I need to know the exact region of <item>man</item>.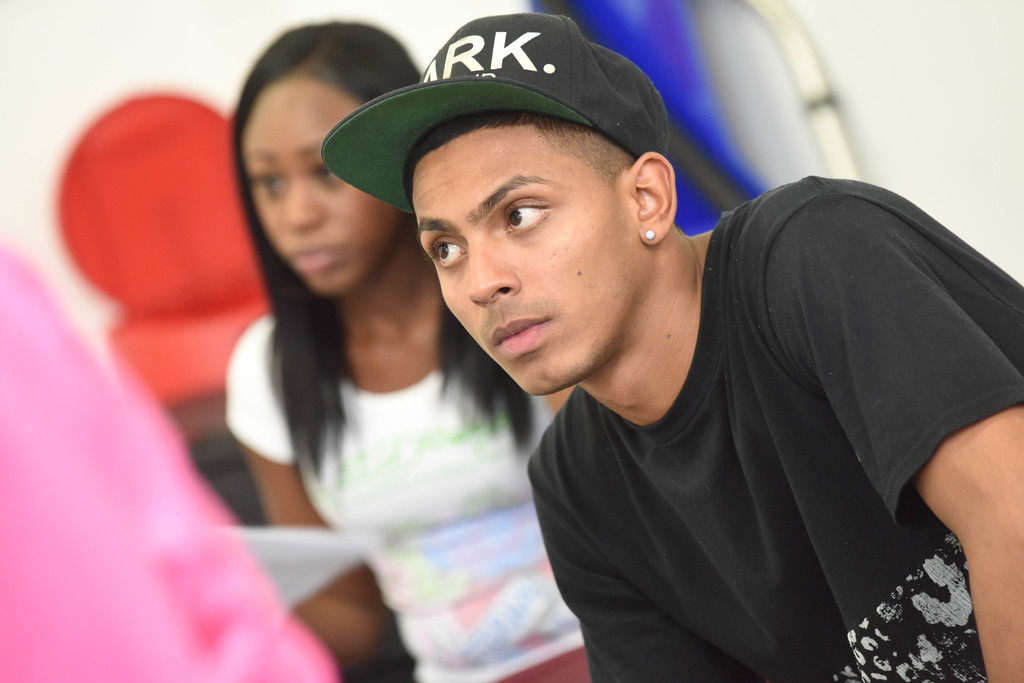
Region: 306, 0, 1003, 682.
